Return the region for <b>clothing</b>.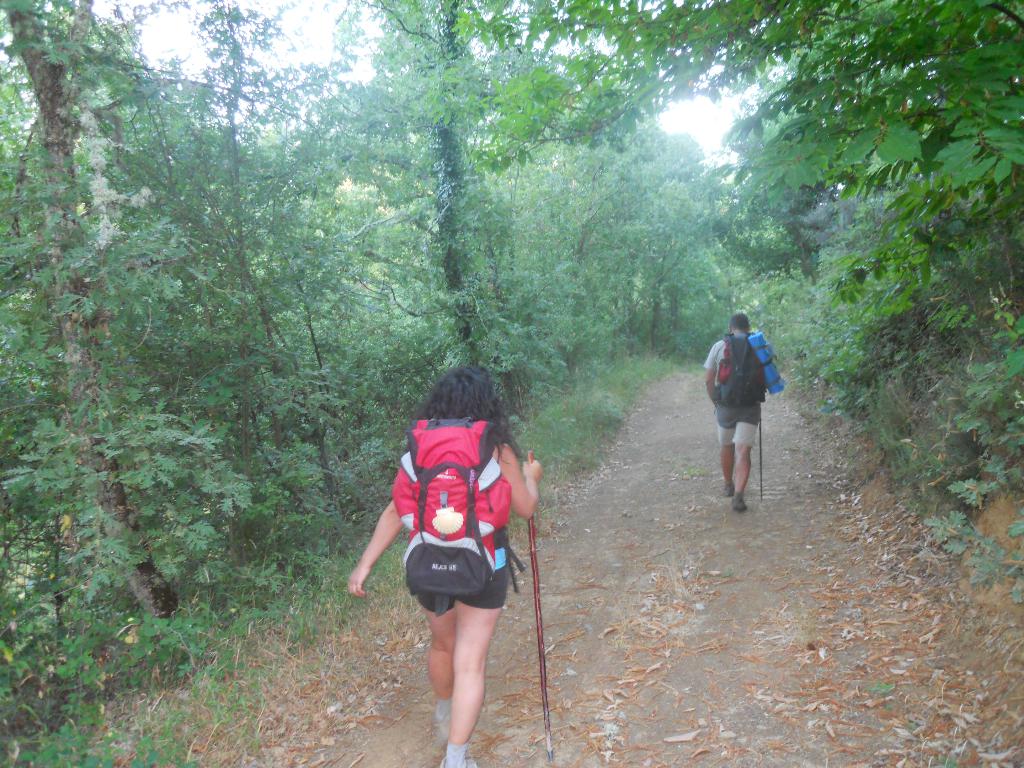
rect(705, 339, 762, 447).
